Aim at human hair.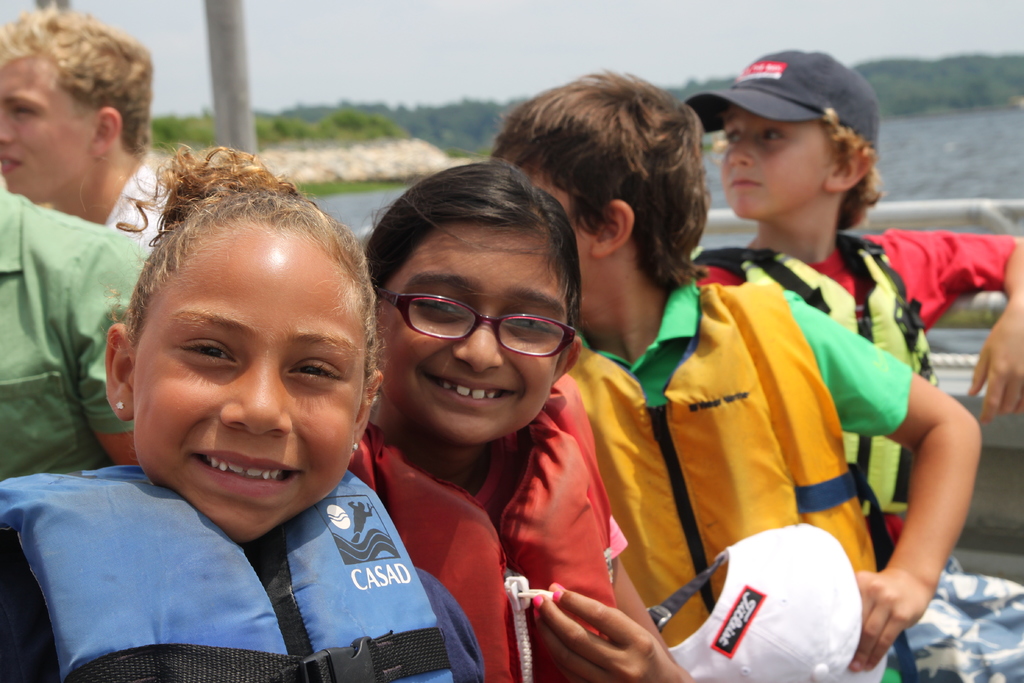
Aimed at x1=815, y1=108, x2=889, y2=236.
